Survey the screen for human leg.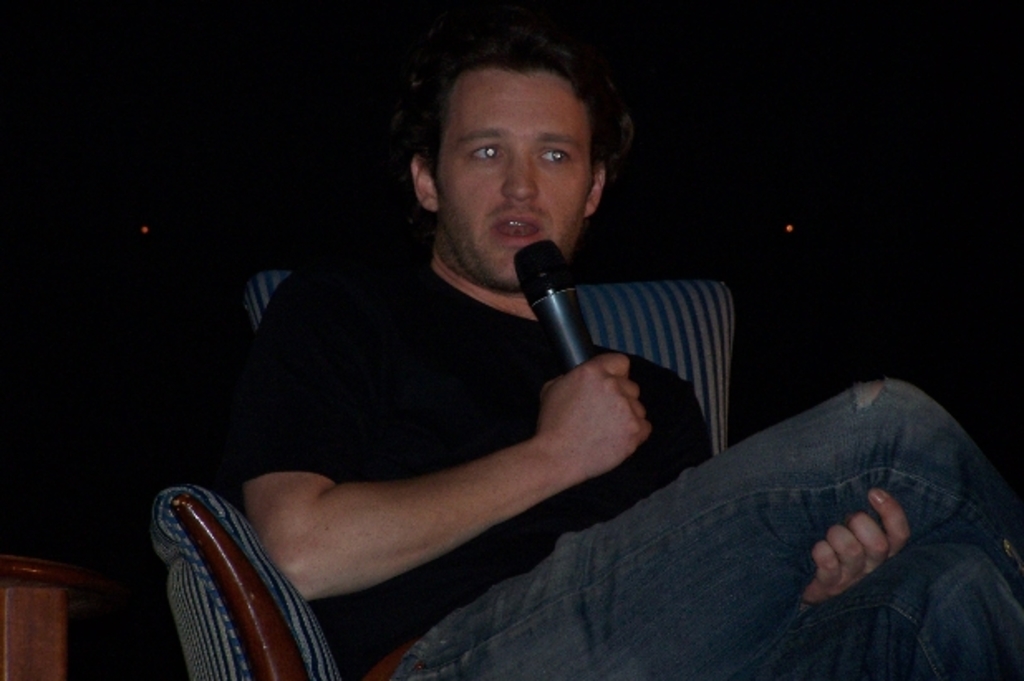
Survey found: 809:545:1022:679.
